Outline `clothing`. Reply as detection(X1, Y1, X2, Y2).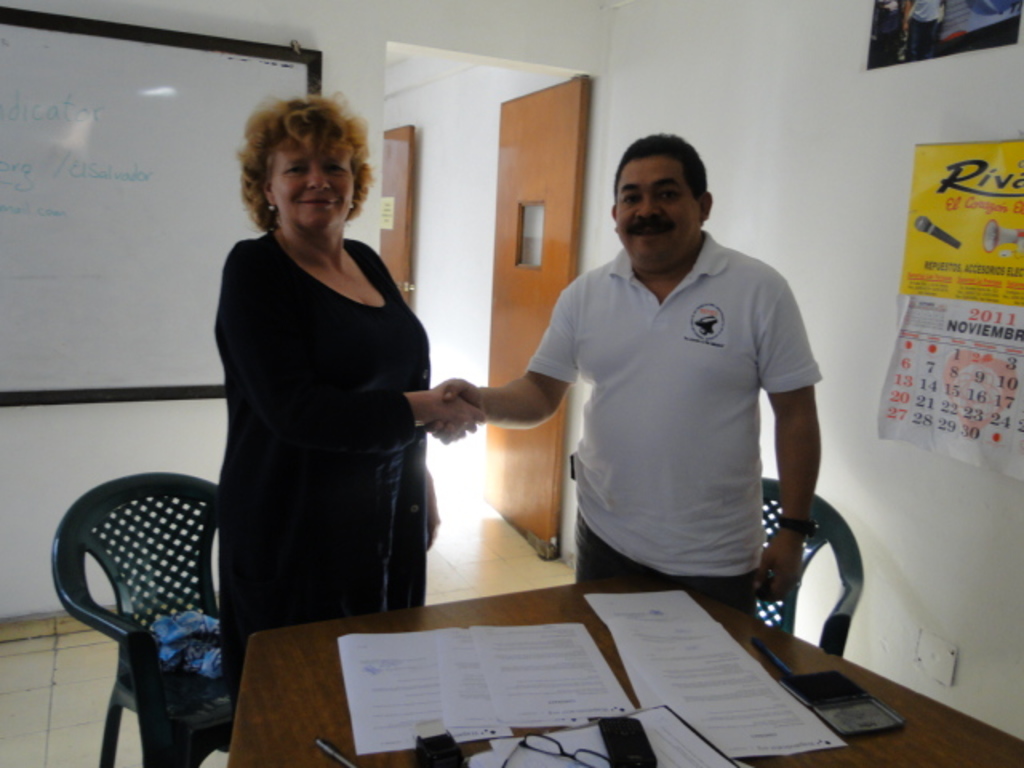
detection(526, 232, 819, 611).
